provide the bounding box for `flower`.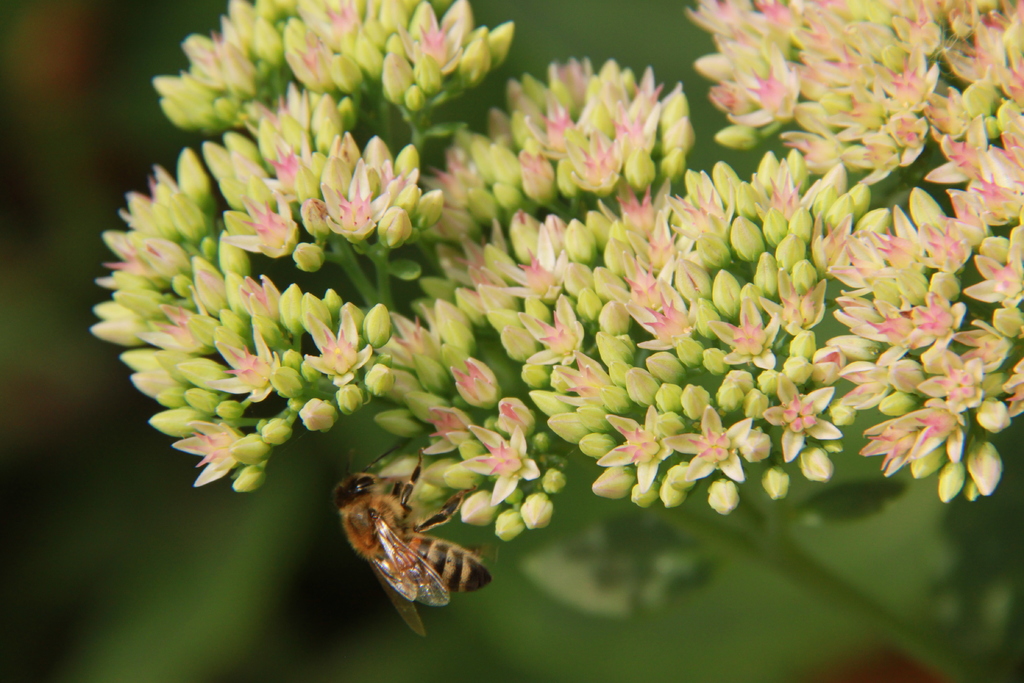
514, 293, 588, 368.
